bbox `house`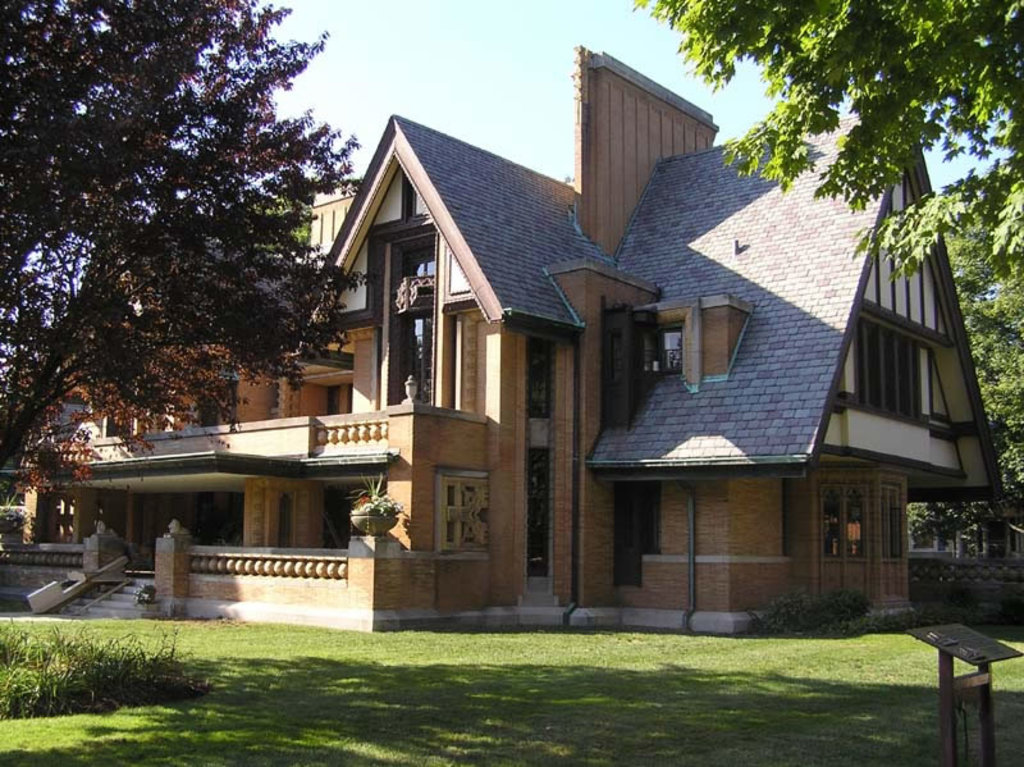
box(1, 42, 1005, 633)
